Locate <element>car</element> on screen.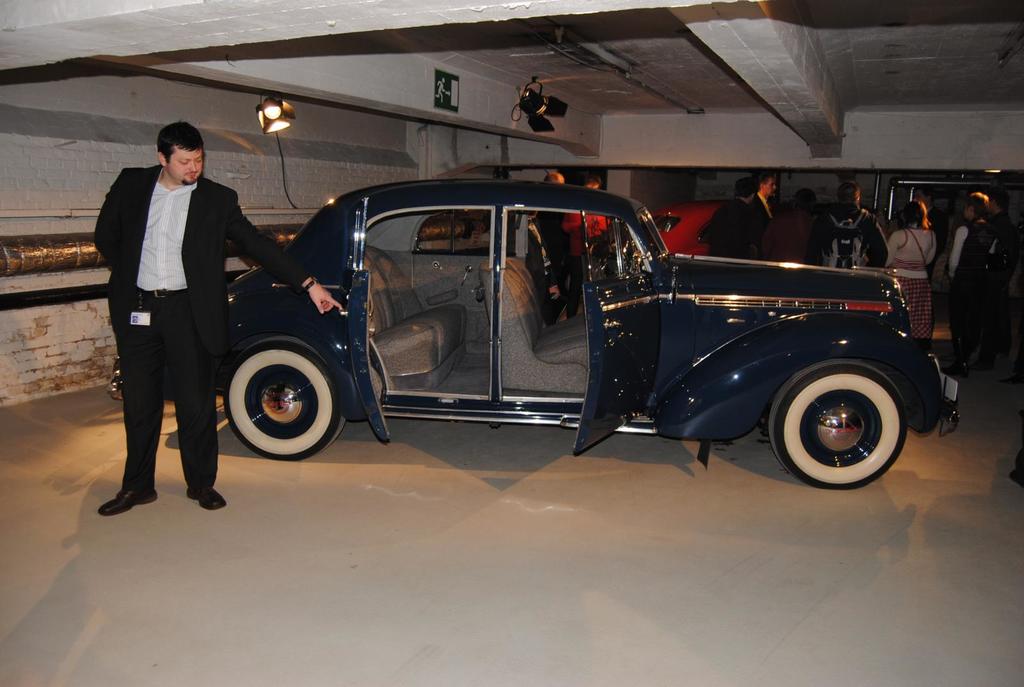
On screen at Rect(105, 180, 961, 461).
